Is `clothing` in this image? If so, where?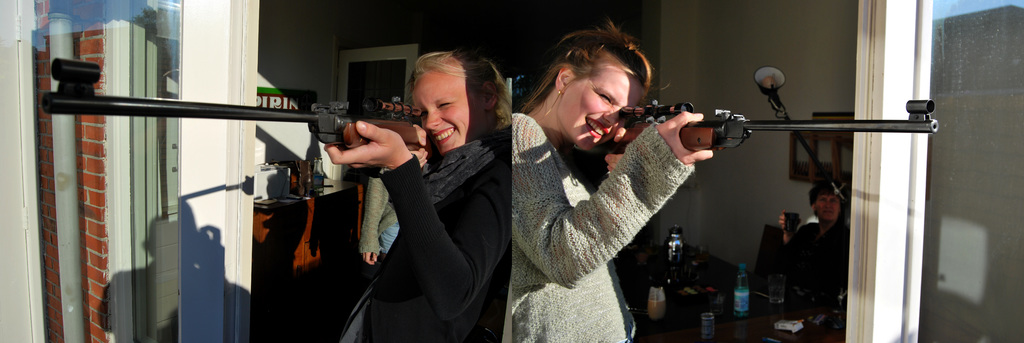
Yes, at crop(362, 178, 403, 255).
